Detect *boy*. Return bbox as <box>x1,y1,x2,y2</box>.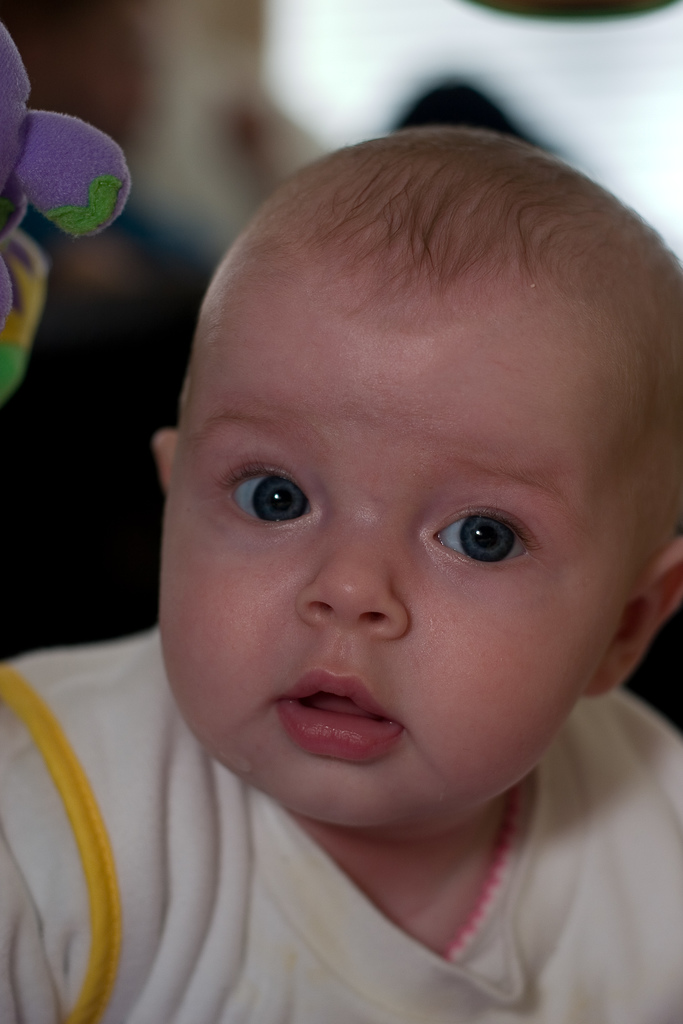
<box>22,52,682,1016</box>.
